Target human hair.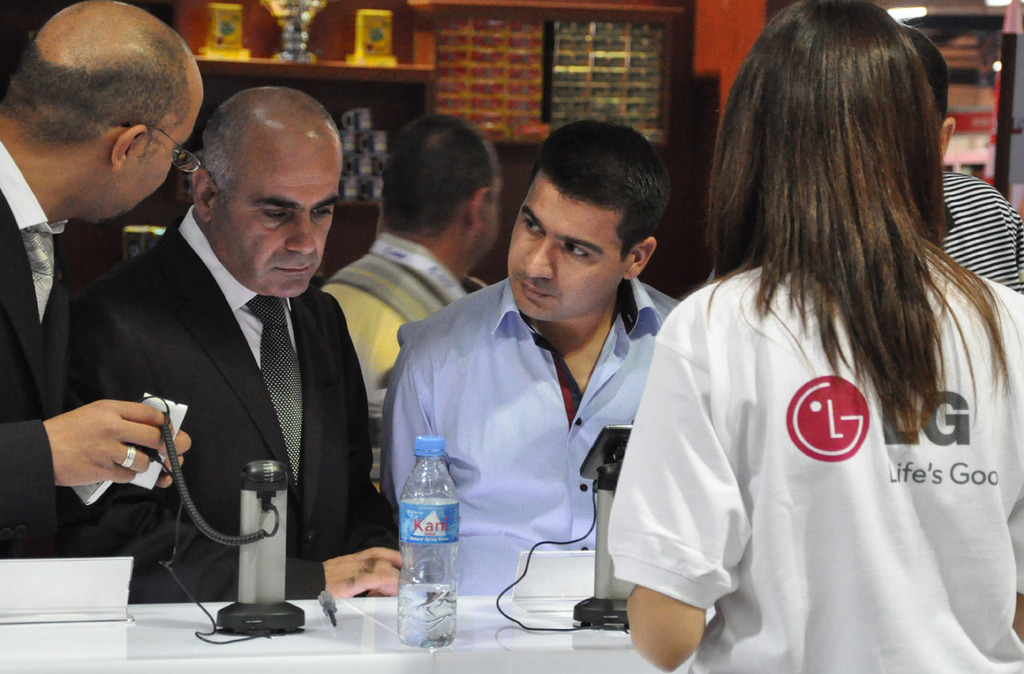
Target region: locate(1, 6, 190, 160).
